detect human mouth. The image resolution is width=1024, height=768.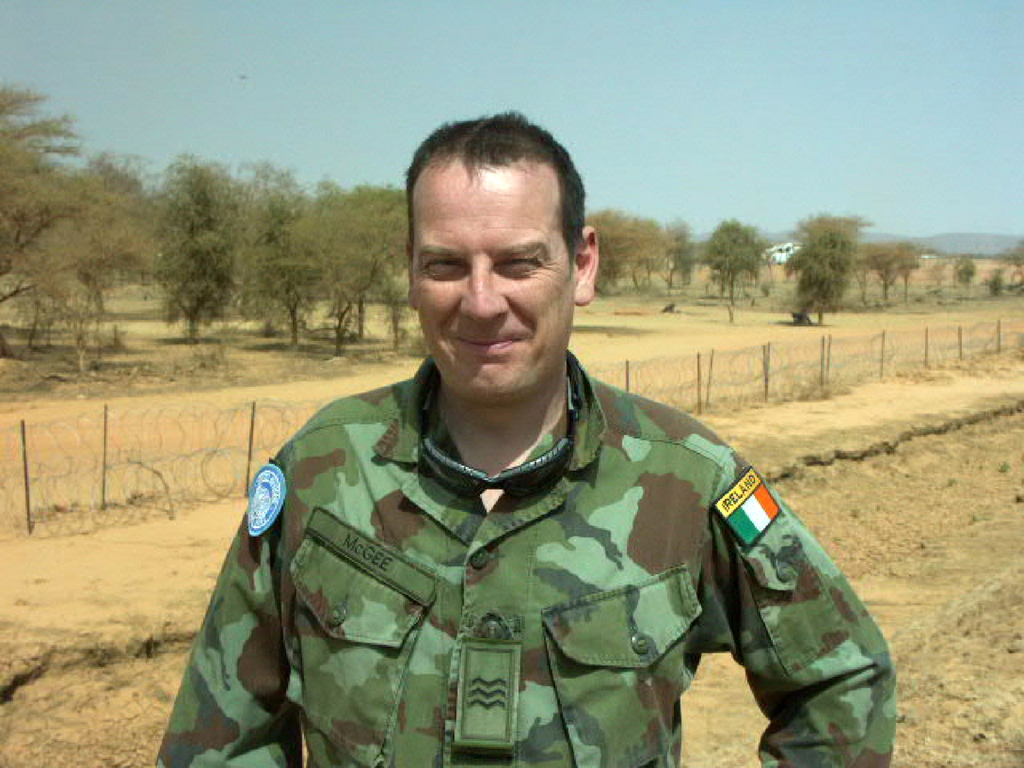
{"left": 443, "top": 331, "right": 535, "bottom": 354}.
